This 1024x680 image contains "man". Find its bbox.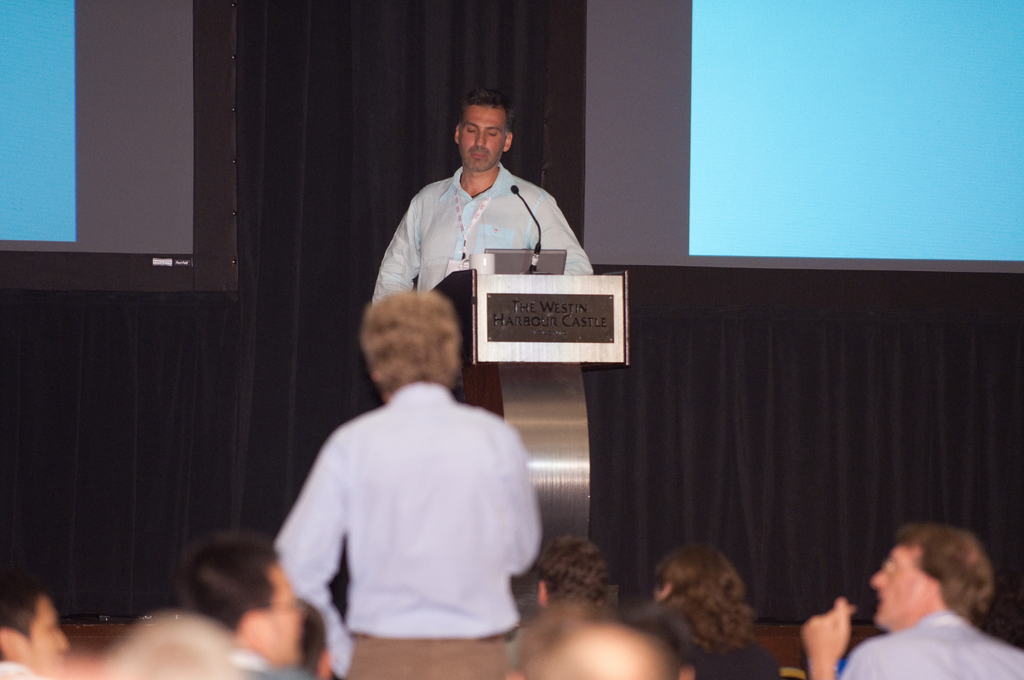
[801, 527, 1023, 679].
